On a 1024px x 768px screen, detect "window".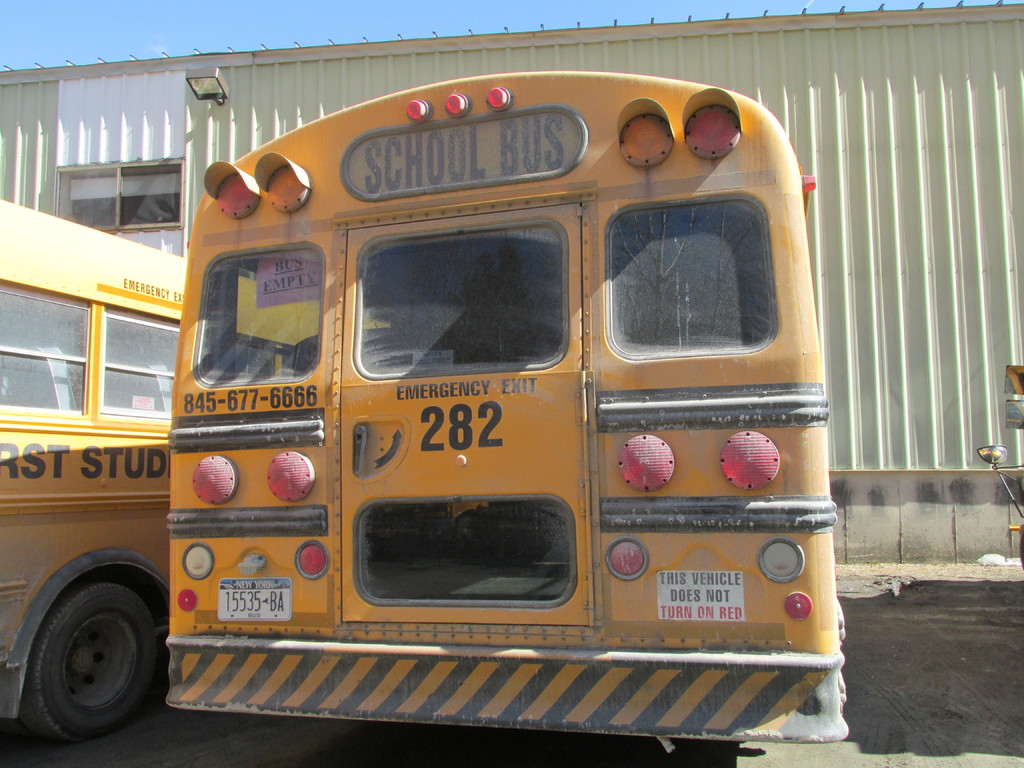
x1=188 y1=239 x2=325 y2=392.
